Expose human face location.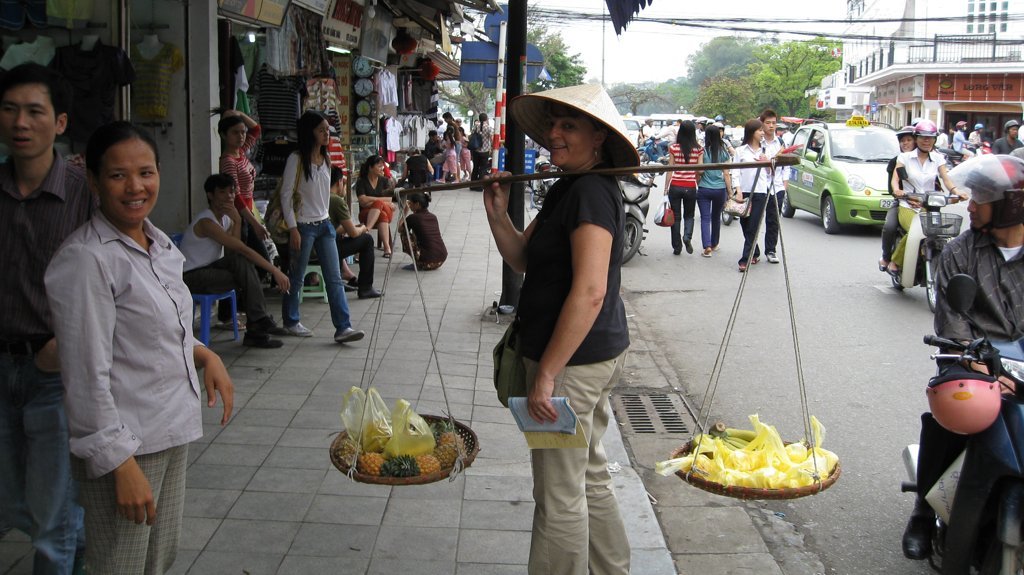
Exposed at (226, 122, 246, 146).
